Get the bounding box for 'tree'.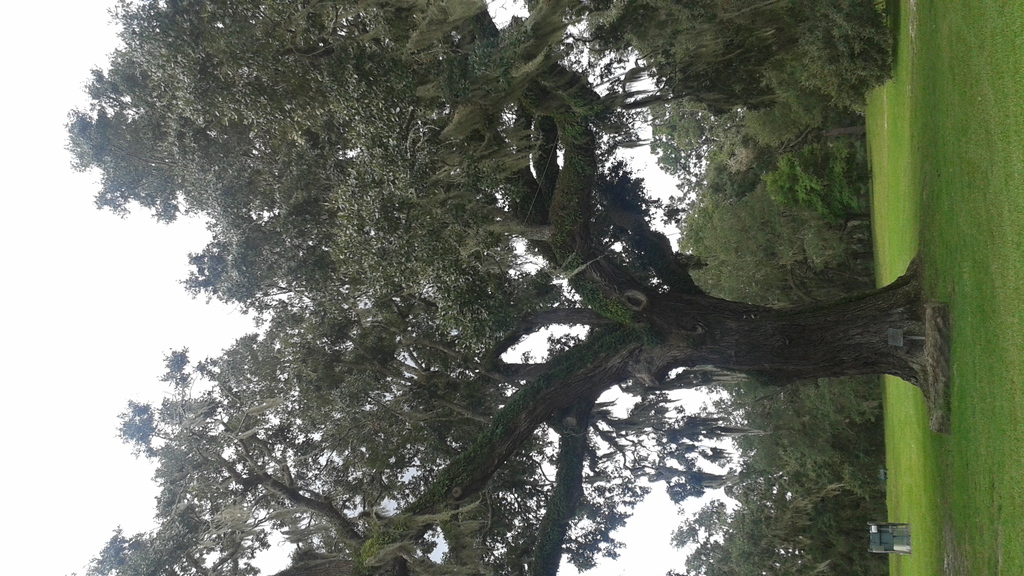
left=663, top=502, right=862, bottom=575.
